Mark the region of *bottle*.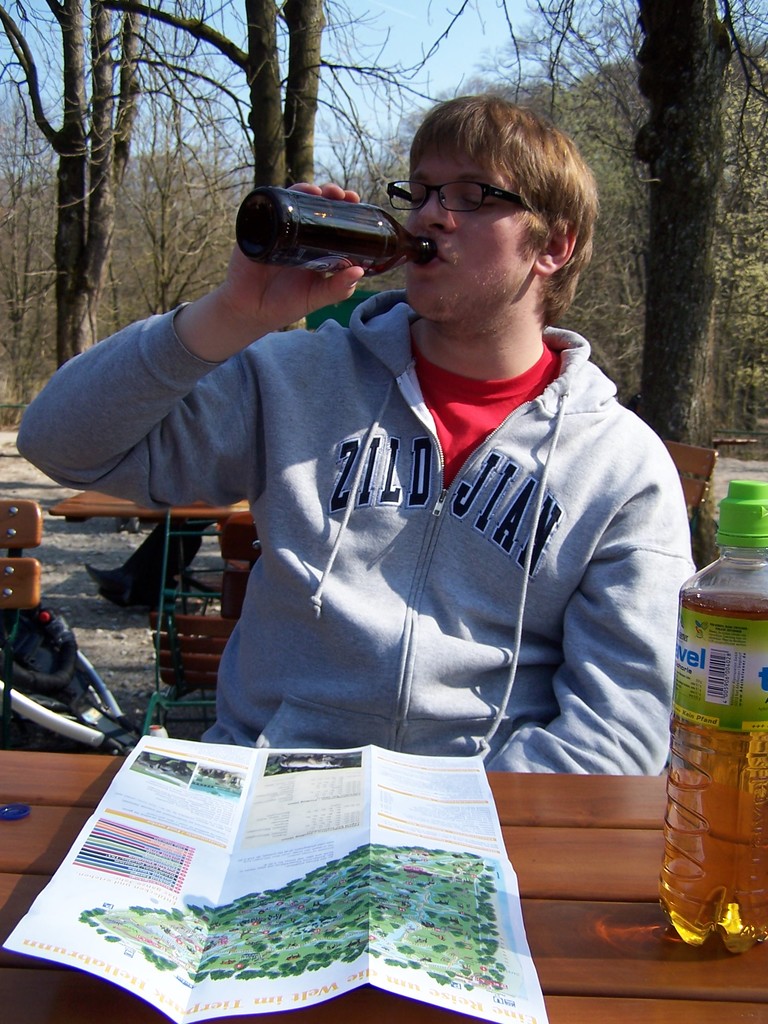
Region: 232:182:432:280.
